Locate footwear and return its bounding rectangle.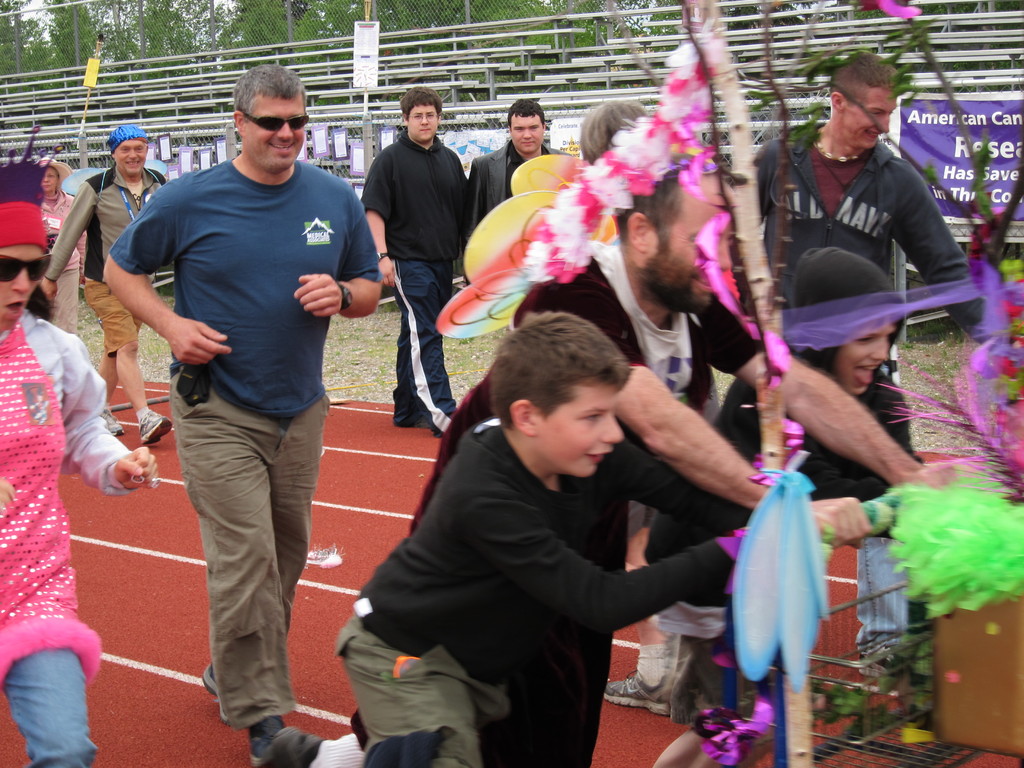
region(258, 724, 321, 767).
